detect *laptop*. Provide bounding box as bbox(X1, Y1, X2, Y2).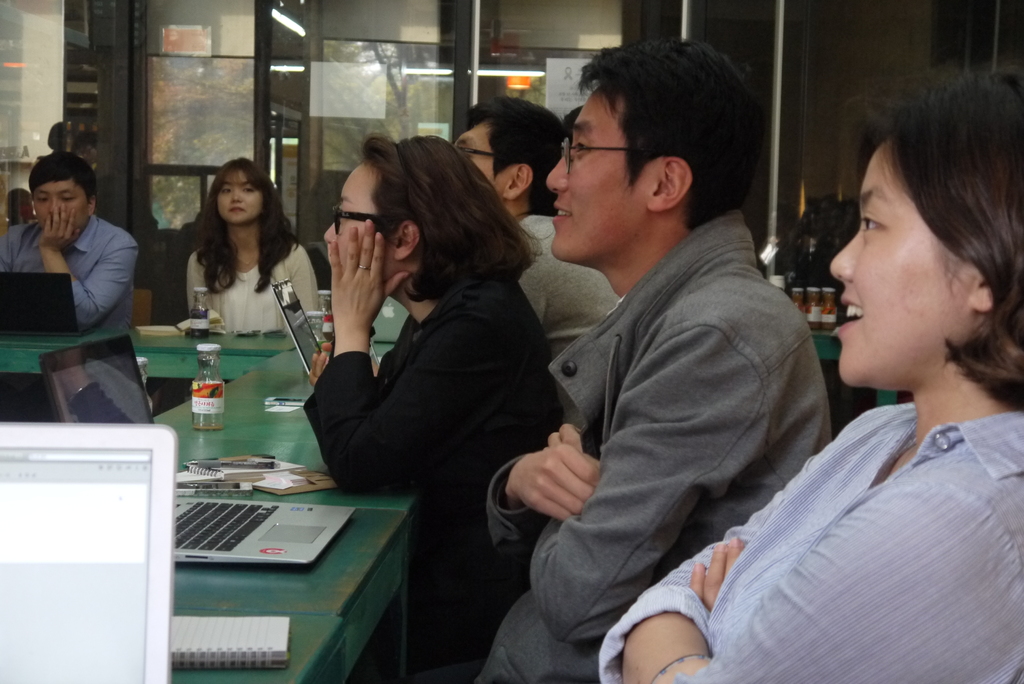
bbox(269, 277, 324, 373).
